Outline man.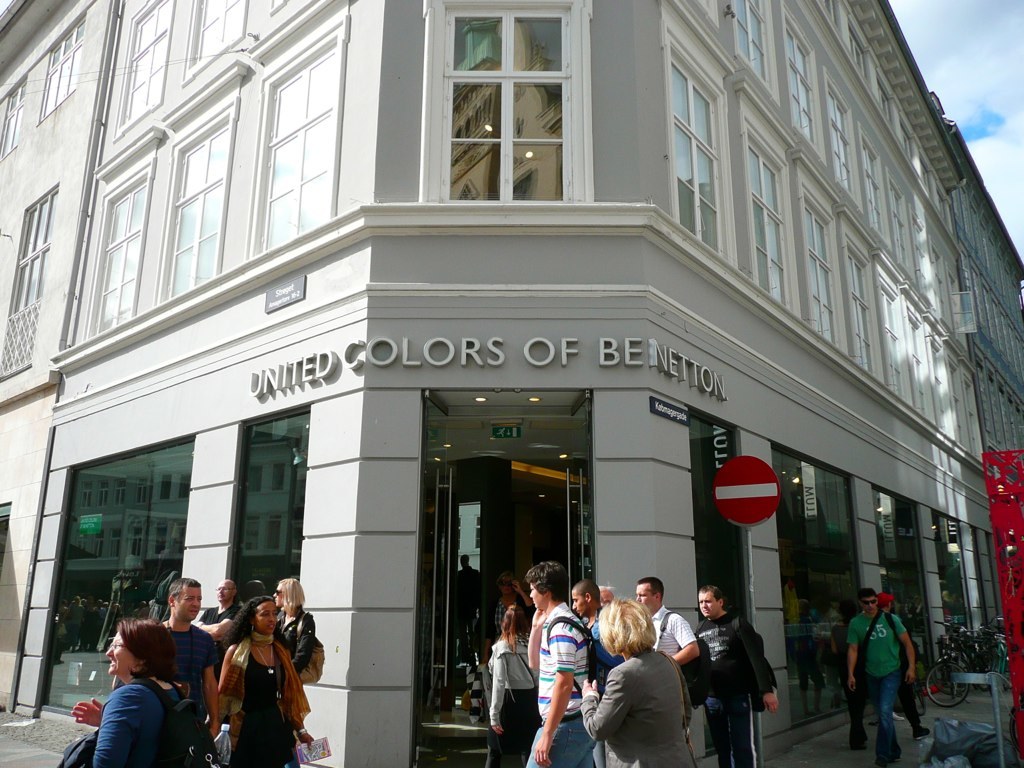
Outline: detection(680, 586, 778, 767).
